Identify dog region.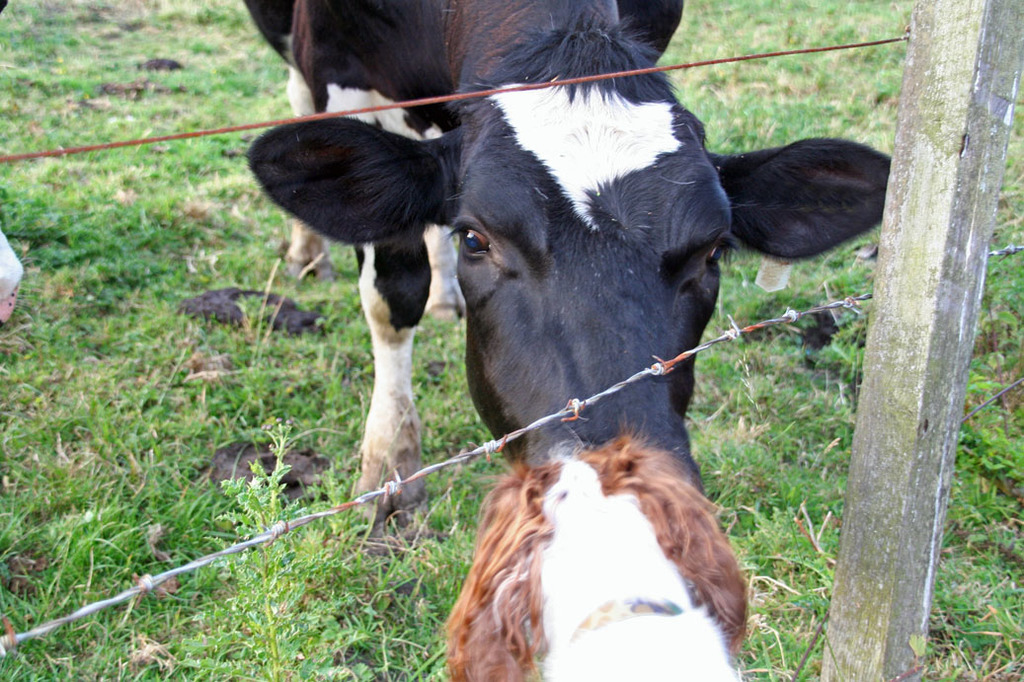
Region: <box>448,410,744,681</box>.
